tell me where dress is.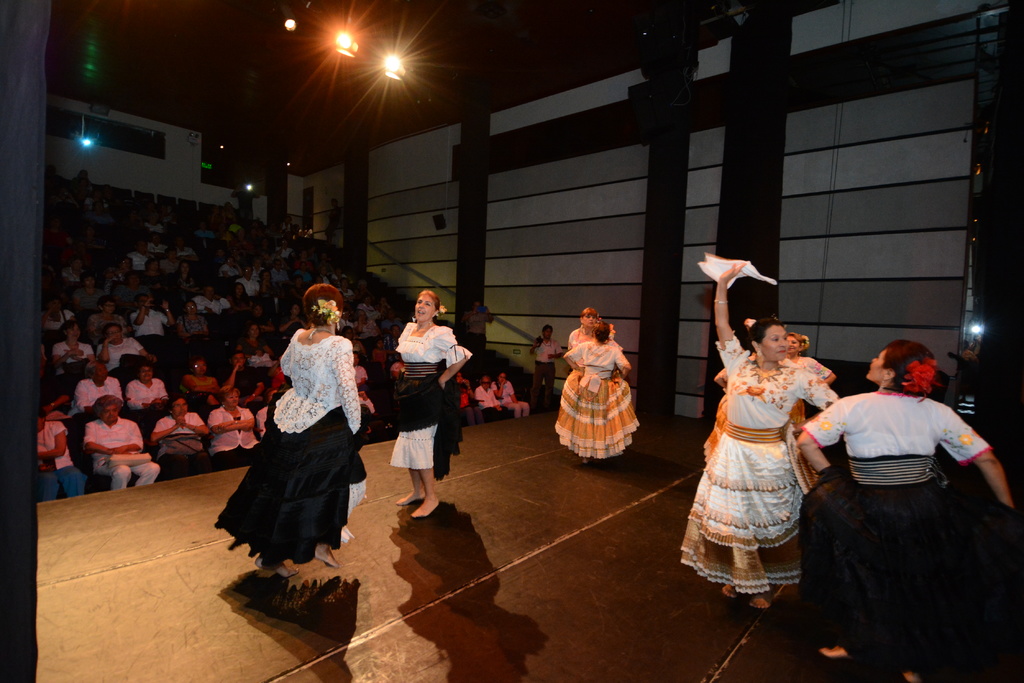
dress is at <region>211, 328, 367, 568</region>.
